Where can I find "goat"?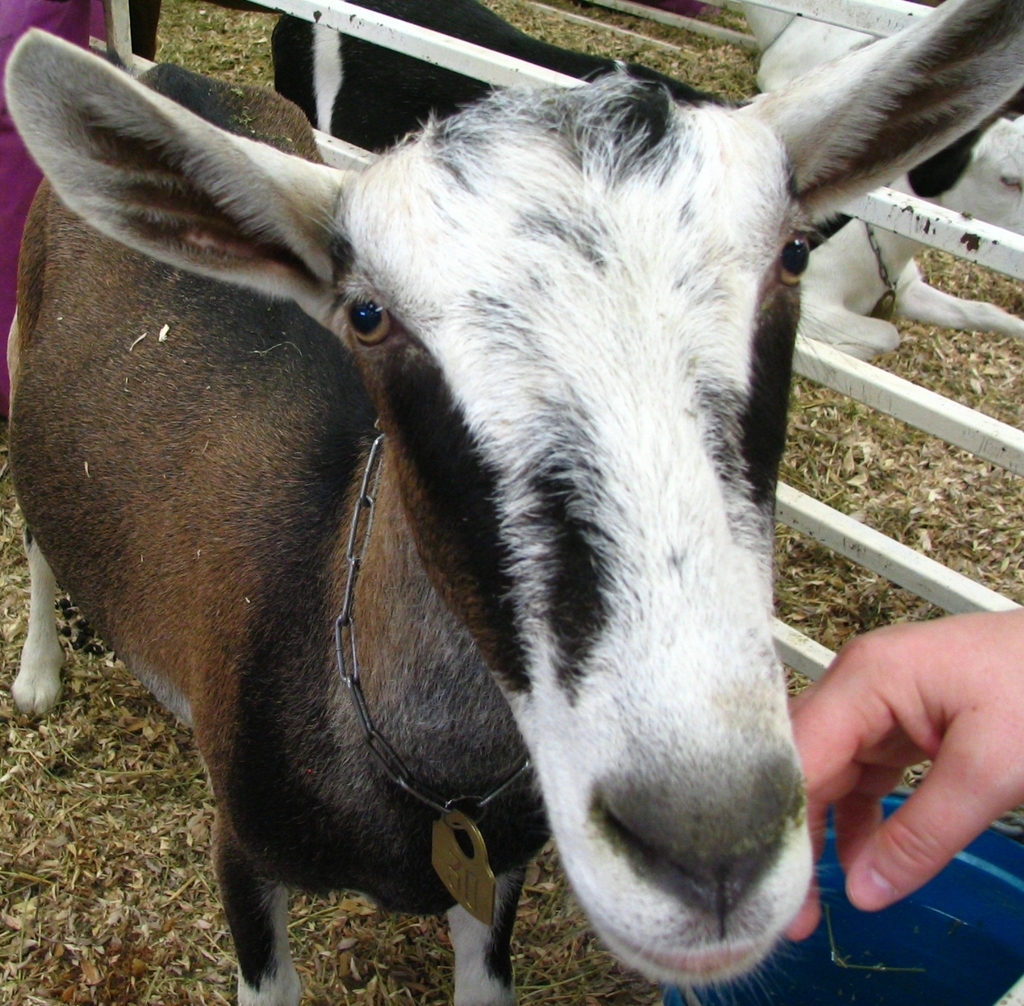
You can find it at region(223, 0, 1019, 359).
